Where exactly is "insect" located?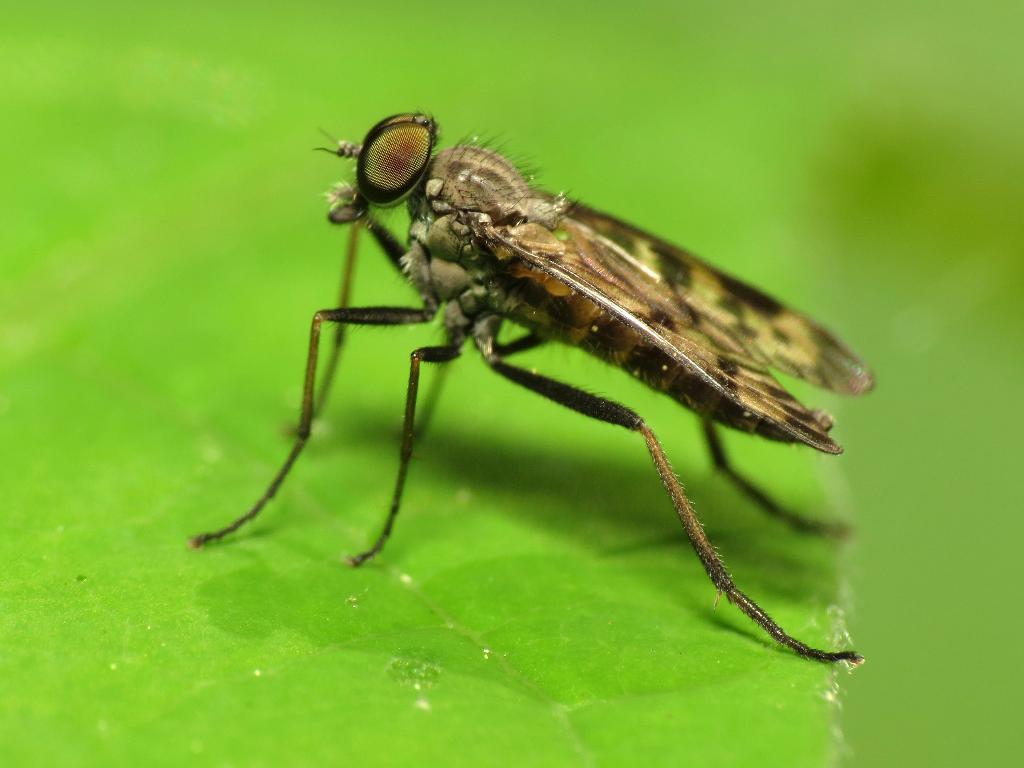
Its bounding box is 188, 109, 884, 666.
